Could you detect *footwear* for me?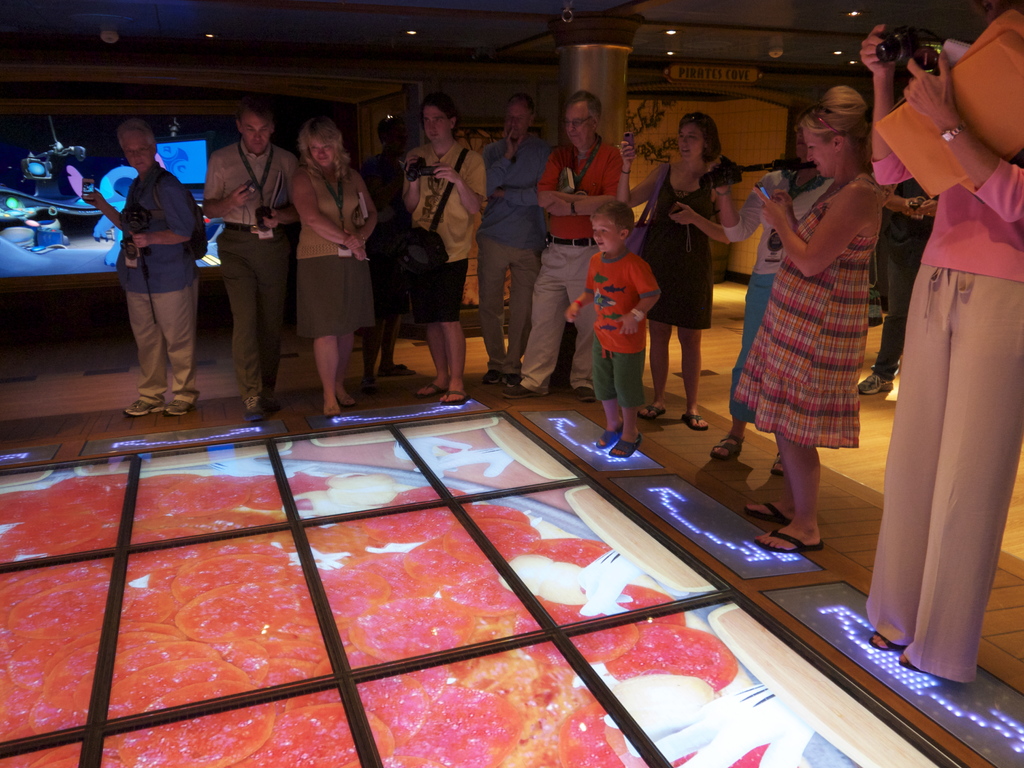
Detection result: <region>856, 373, 895, 398</region>.
